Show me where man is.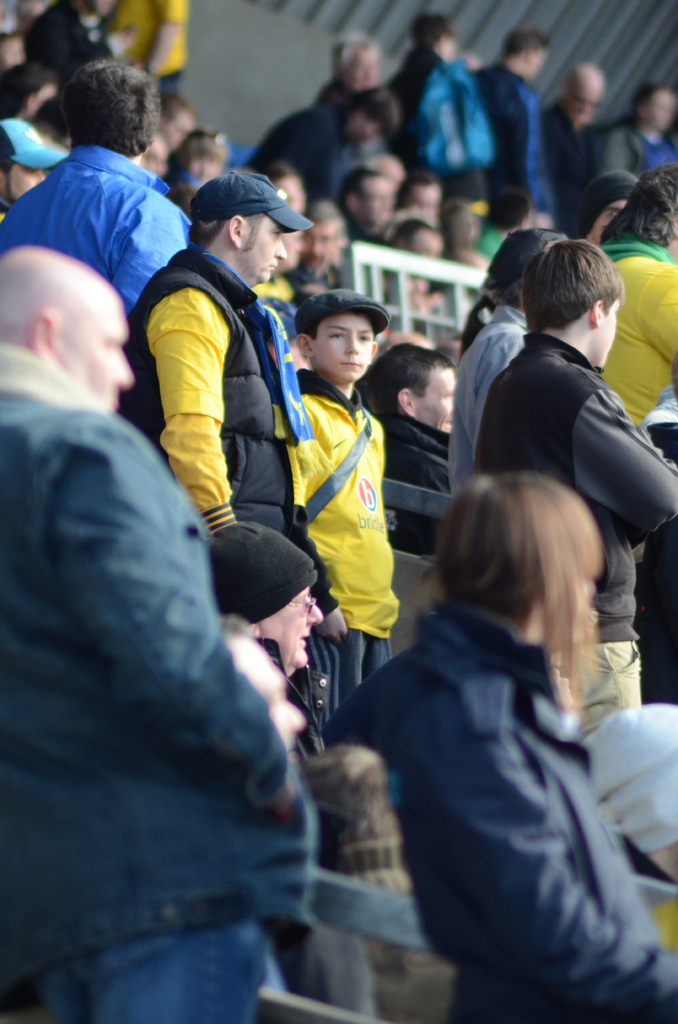
man is at bbox=[533, 63, 611, 237].
